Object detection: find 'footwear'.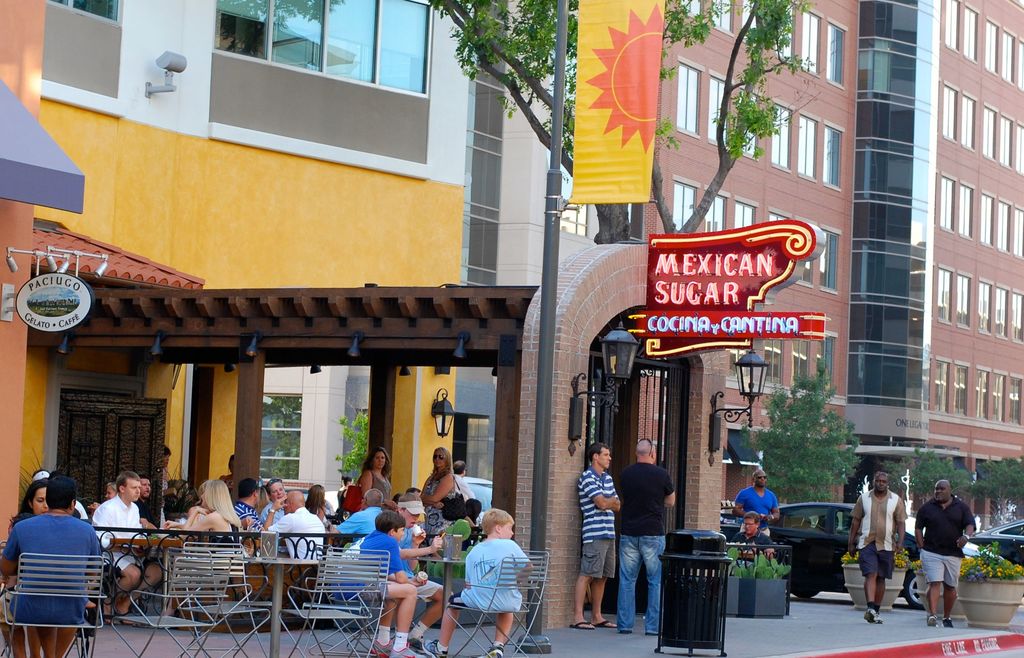
872 615 895 626.
